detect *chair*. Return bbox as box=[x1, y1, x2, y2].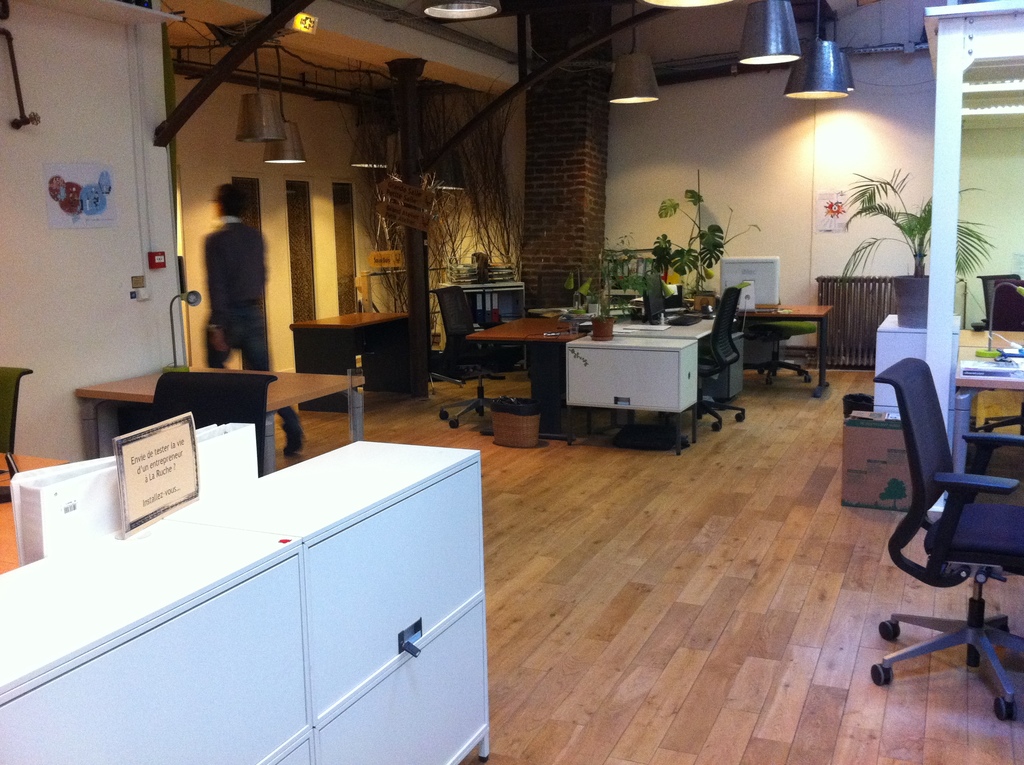
box=[979, 274, 1023, 440].
